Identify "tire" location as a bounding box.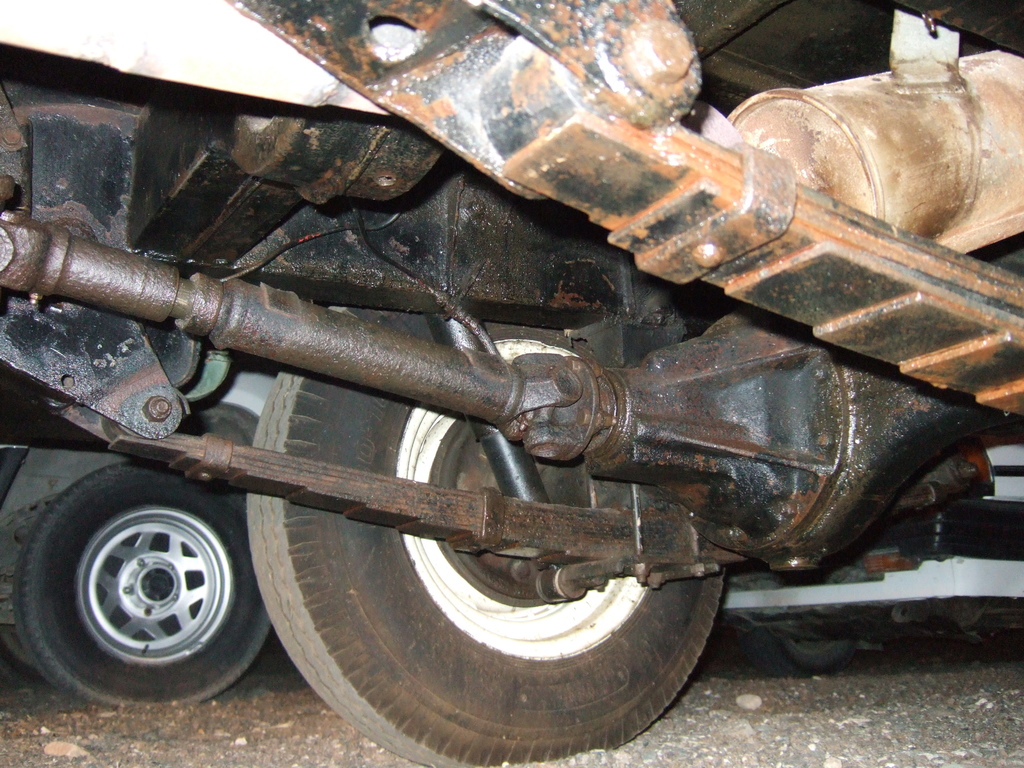
(left=26, top=451, right=266, bottom=701).
